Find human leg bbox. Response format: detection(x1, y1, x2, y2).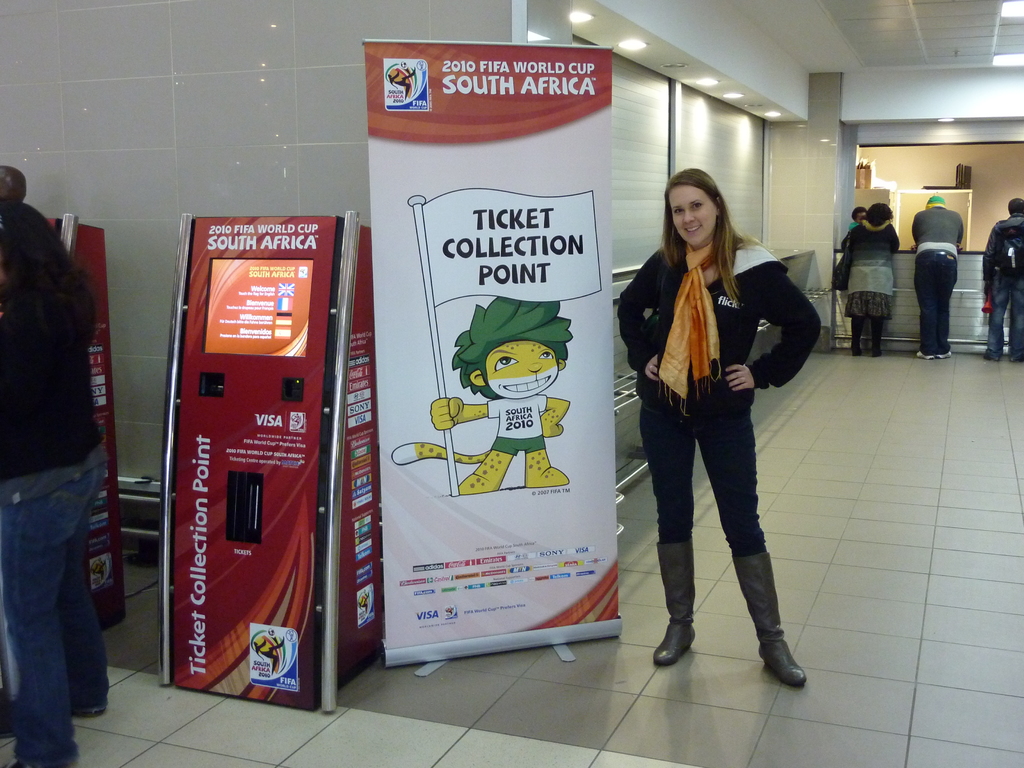
detection(649, 384, 698, 663).
